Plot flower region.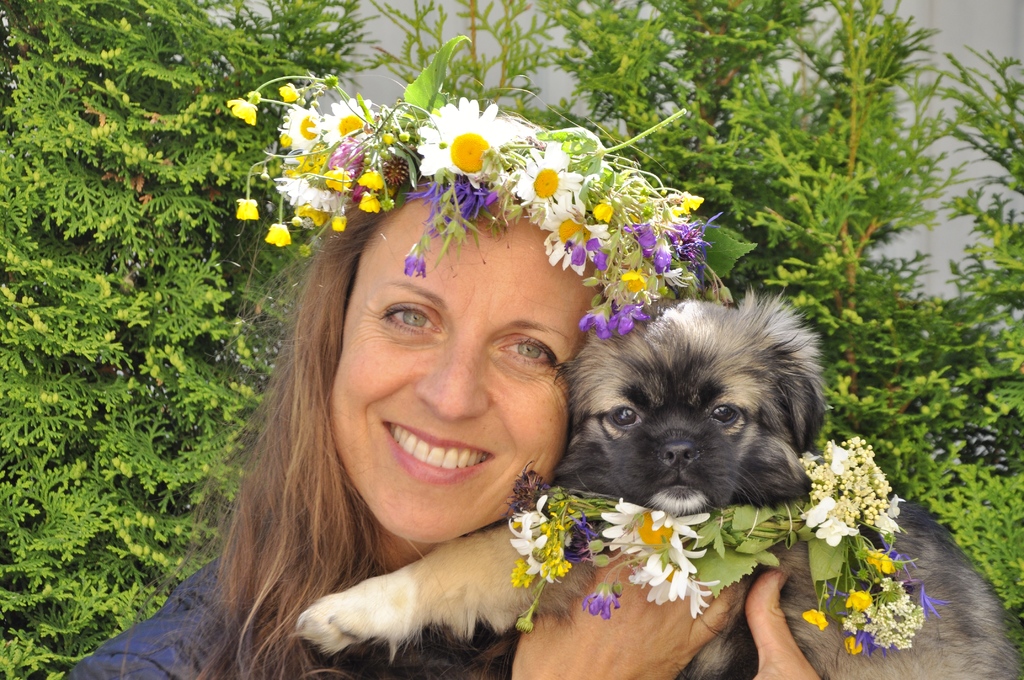
Plotted at crop(404, 240, 428, 277).
